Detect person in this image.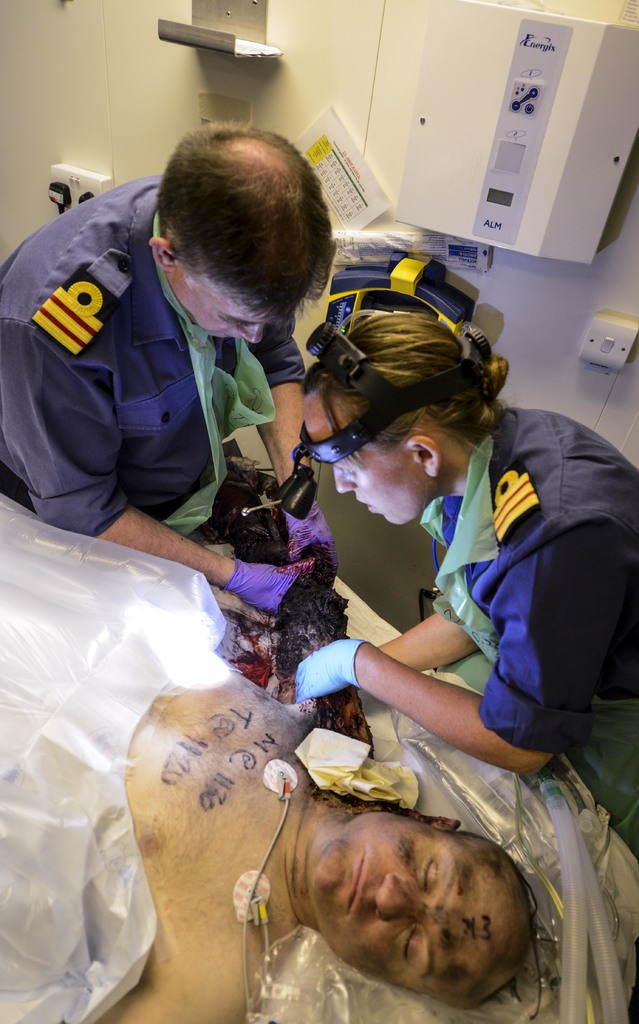
Detection: pyautogui.locateOnScreen(4, 125, 329, 594).
